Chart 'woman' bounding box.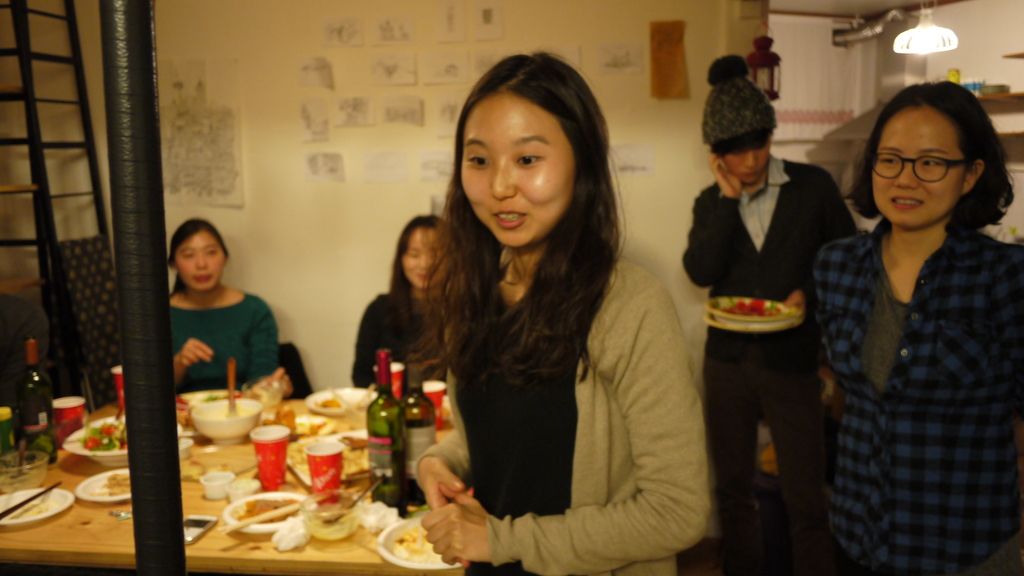
Charted: [left=788, top=87, right=1023, bottom=575].
